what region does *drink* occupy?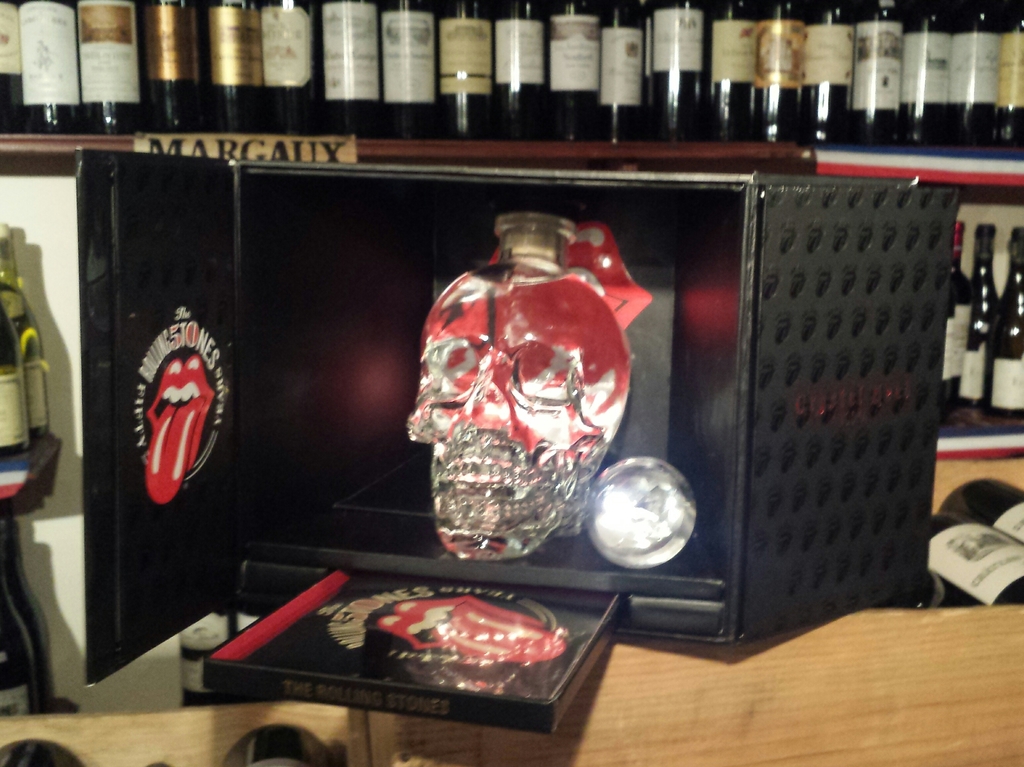
{"left": 0, "top": 518, "right": 36, "bottom": 766}.
